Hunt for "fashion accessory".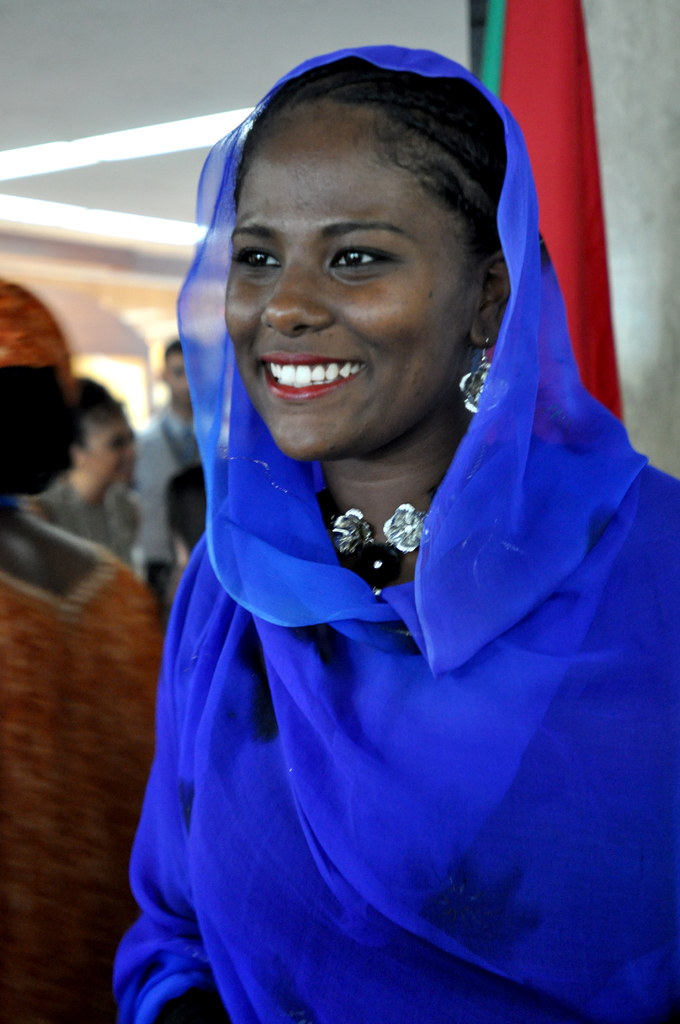
Hunted down at bbox=(322, 493, 458, 602).
